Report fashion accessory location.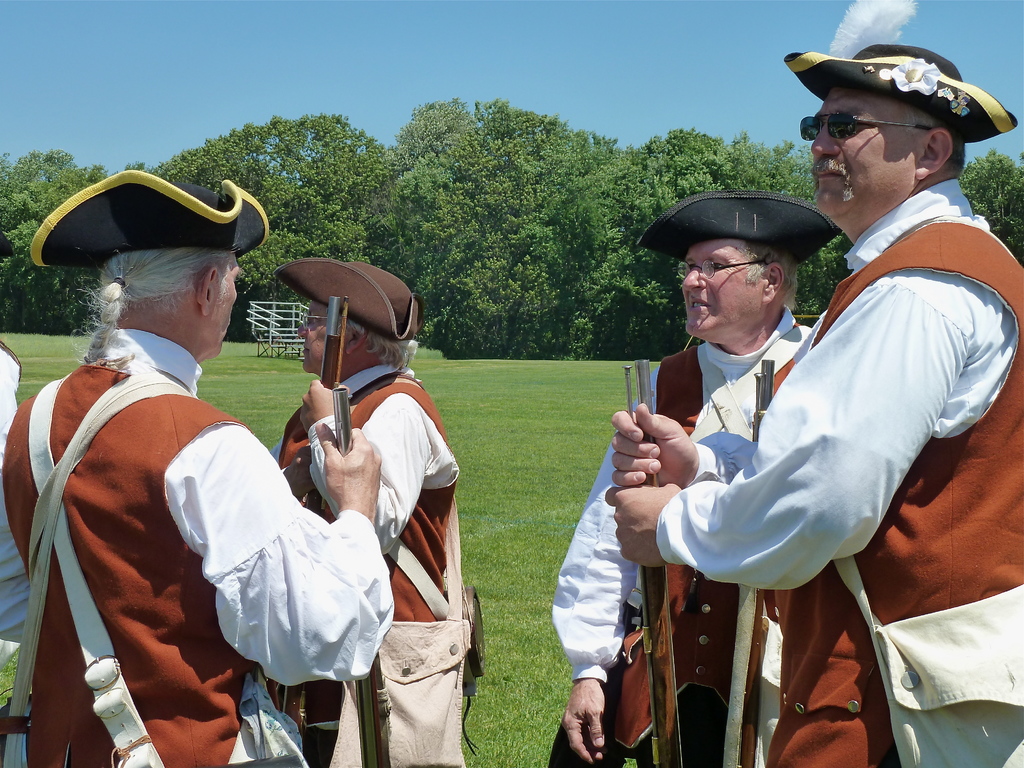
Report: 630:189:843:269.
